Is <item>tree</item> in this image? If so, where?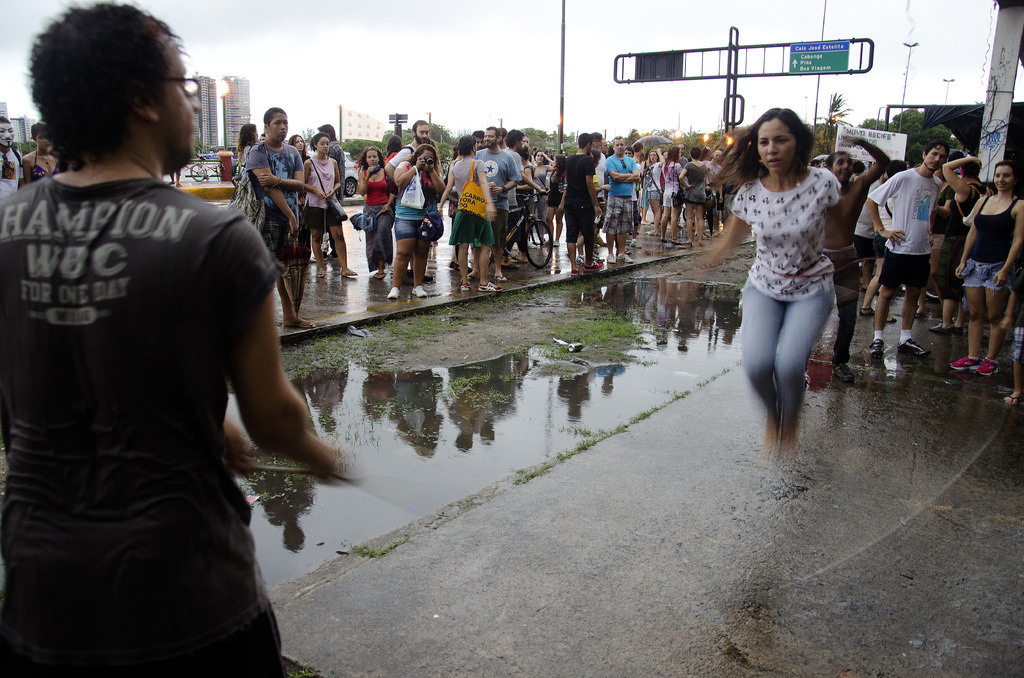
Yes, at [x1=517, y1=125, x2=572, y2=144].
